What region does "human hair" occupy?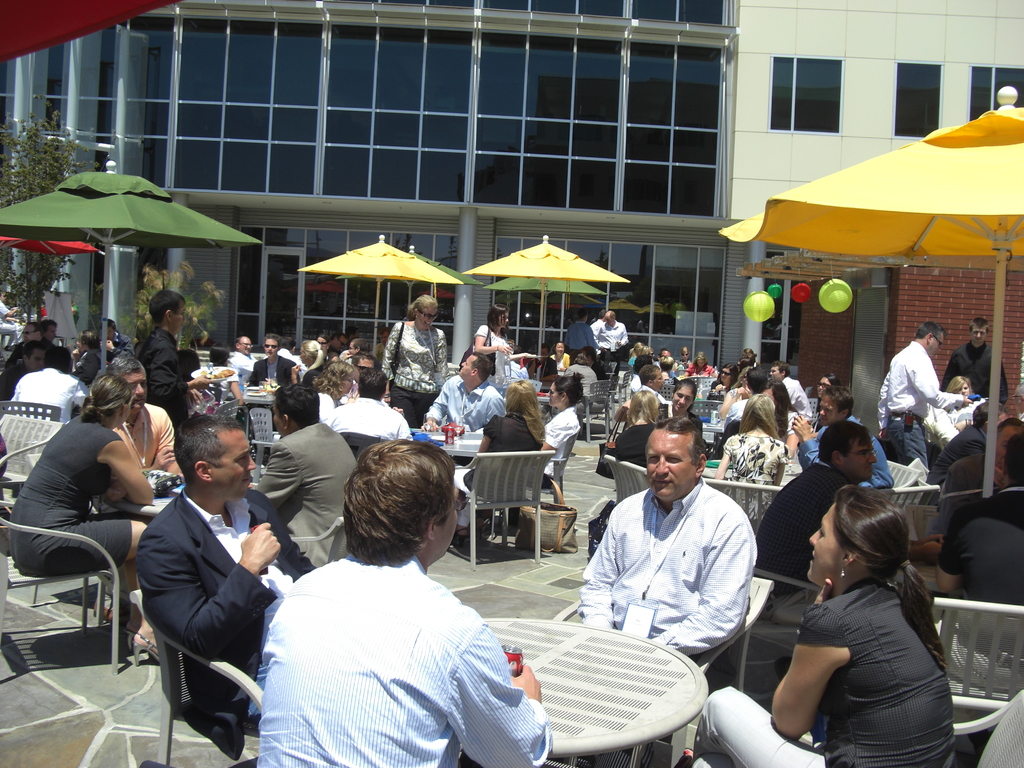
132/319/147/340.
